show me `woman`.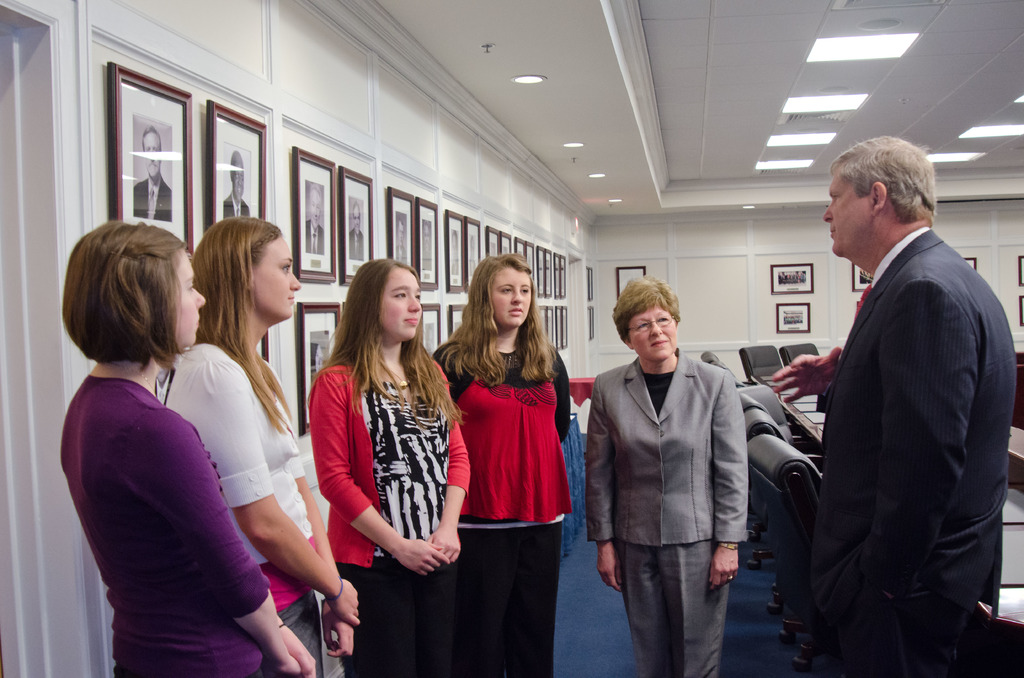
`woman` is here: (left=436, top=252, right=577, bottom=677).
